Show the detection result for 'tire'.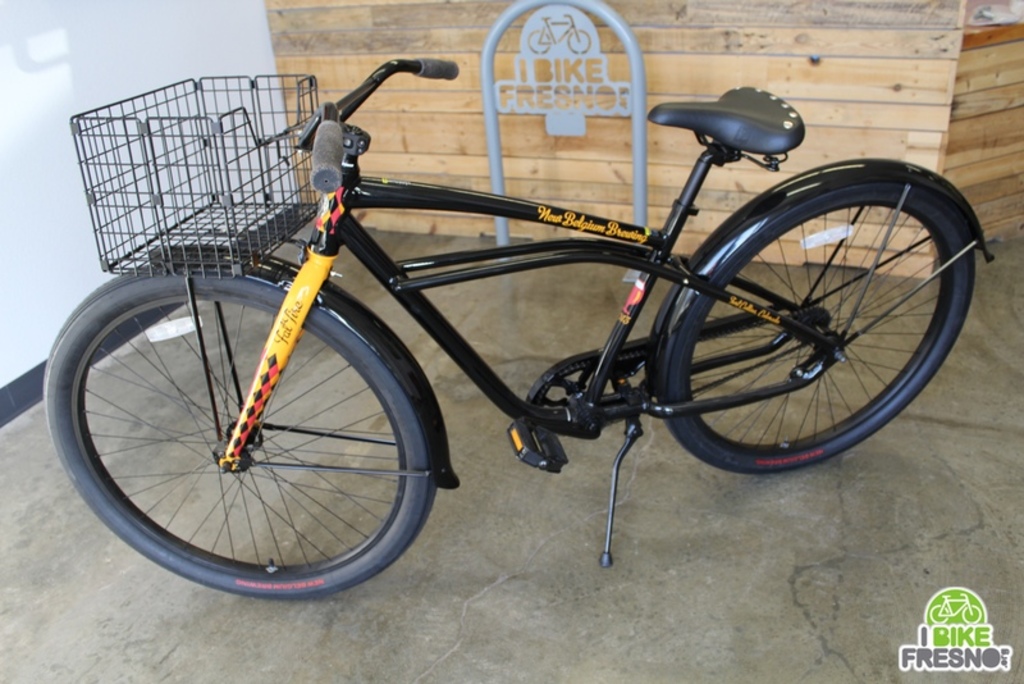
bbox=(45, 273, 435, 596).
